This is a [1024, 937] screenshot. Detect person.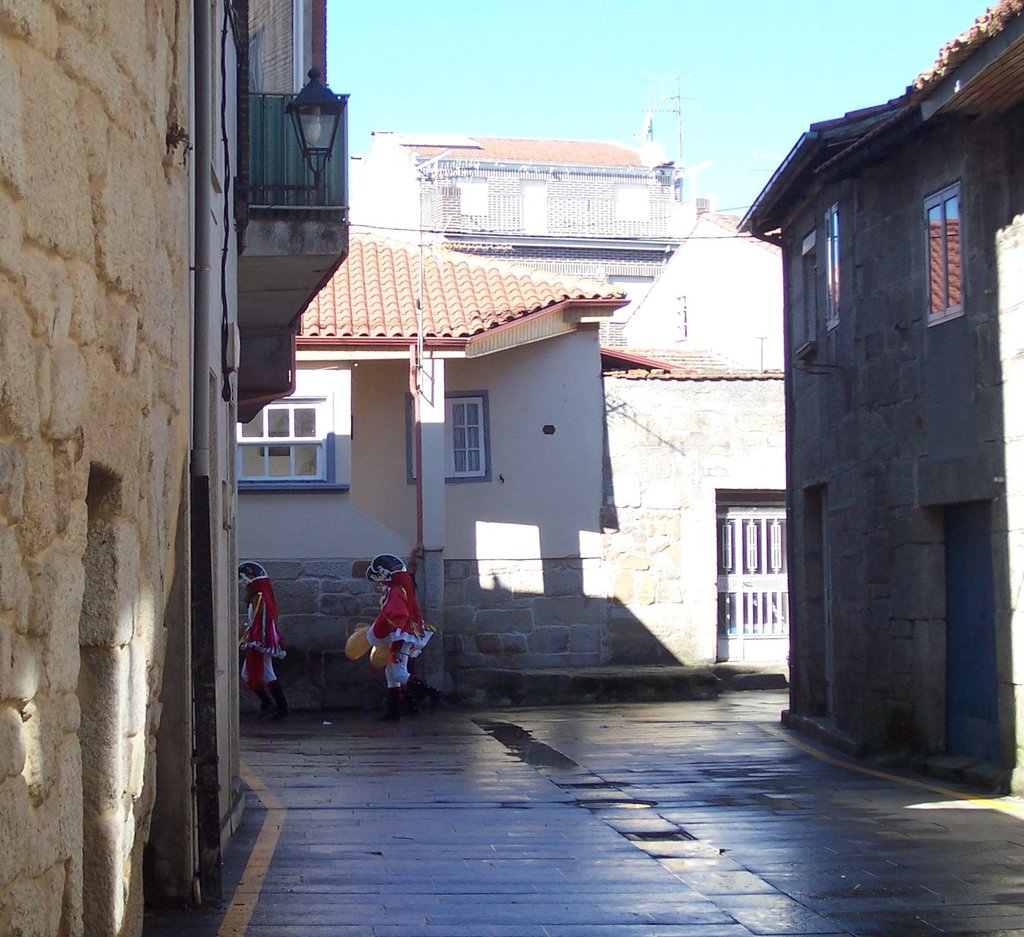
{"x1": 364, "y1": 545, "x2": 436, "y2": 723}.
